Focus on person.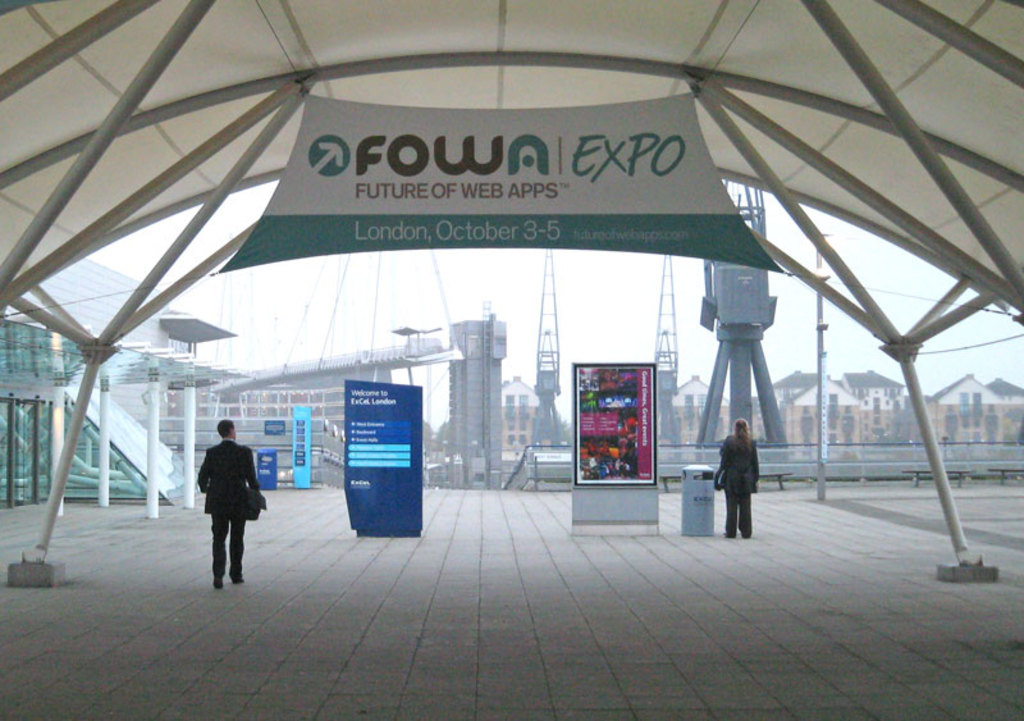
Focused at {"left": 191, "top": 429, "right": 256, "bottom": 595}.
